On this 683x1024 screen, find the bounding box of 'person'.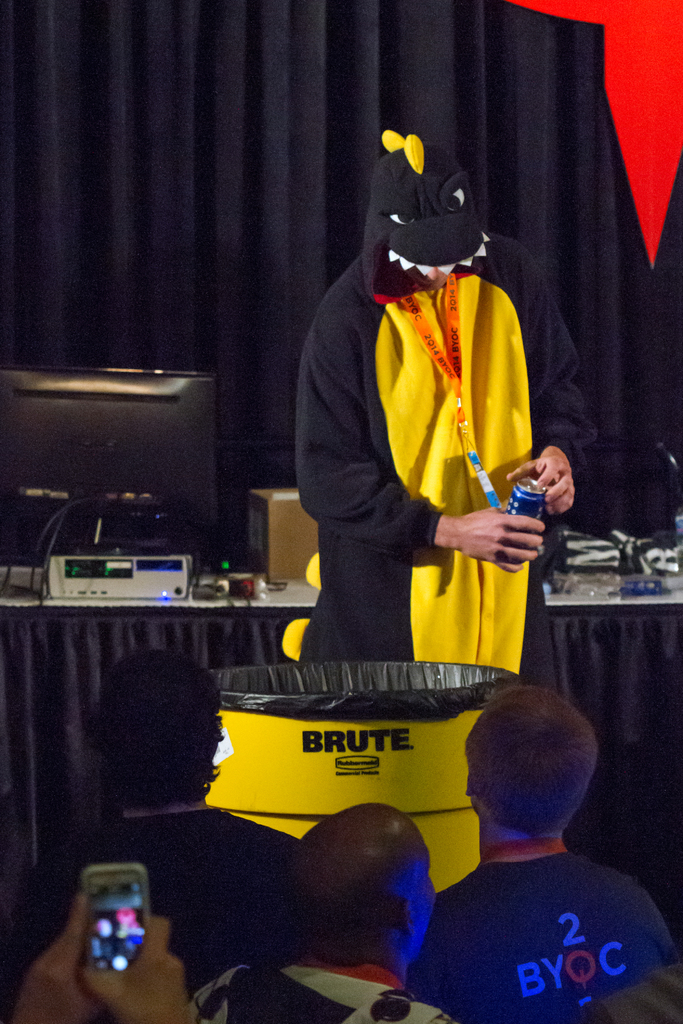
Bounding box: crop(91, 916, 112, 953).
